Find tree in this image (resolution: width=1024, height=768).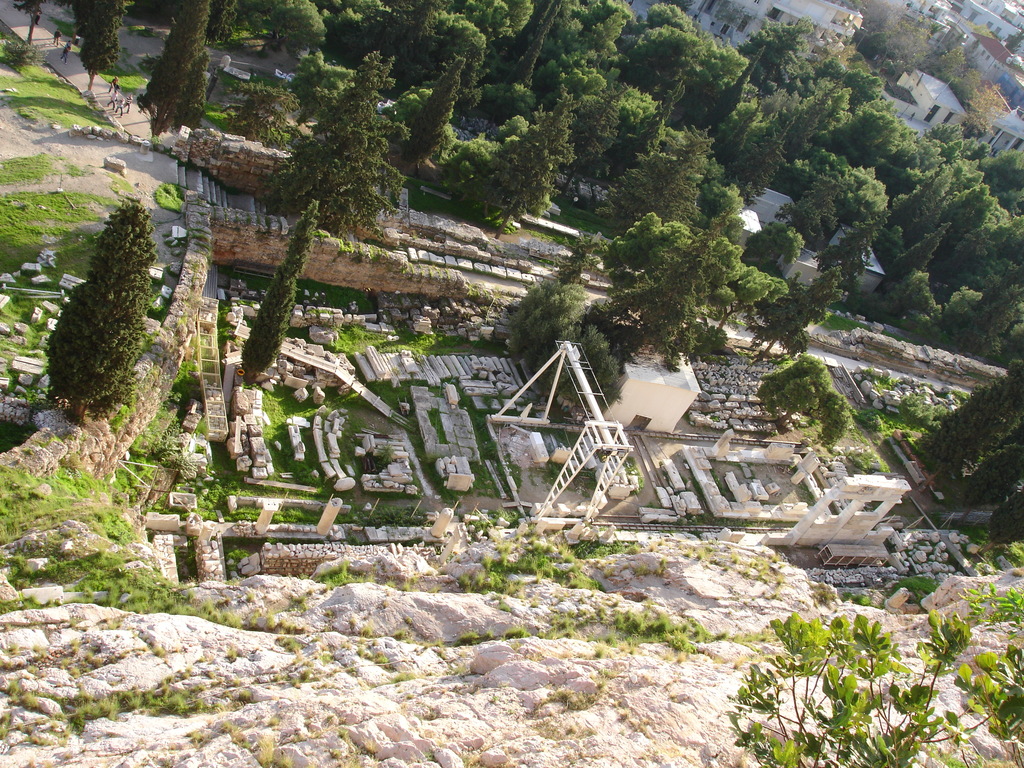
select_region(623, 3, 752, 127).
